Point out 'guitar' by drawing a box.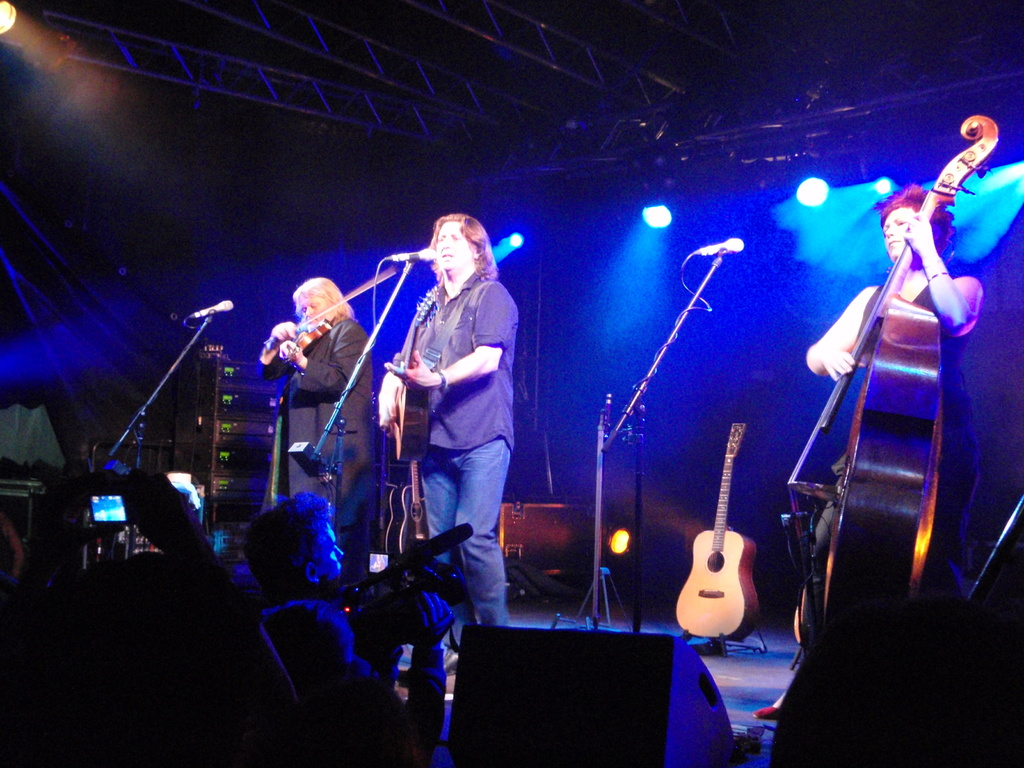
[x1=673, y1=456, x2=776, y2=658].
